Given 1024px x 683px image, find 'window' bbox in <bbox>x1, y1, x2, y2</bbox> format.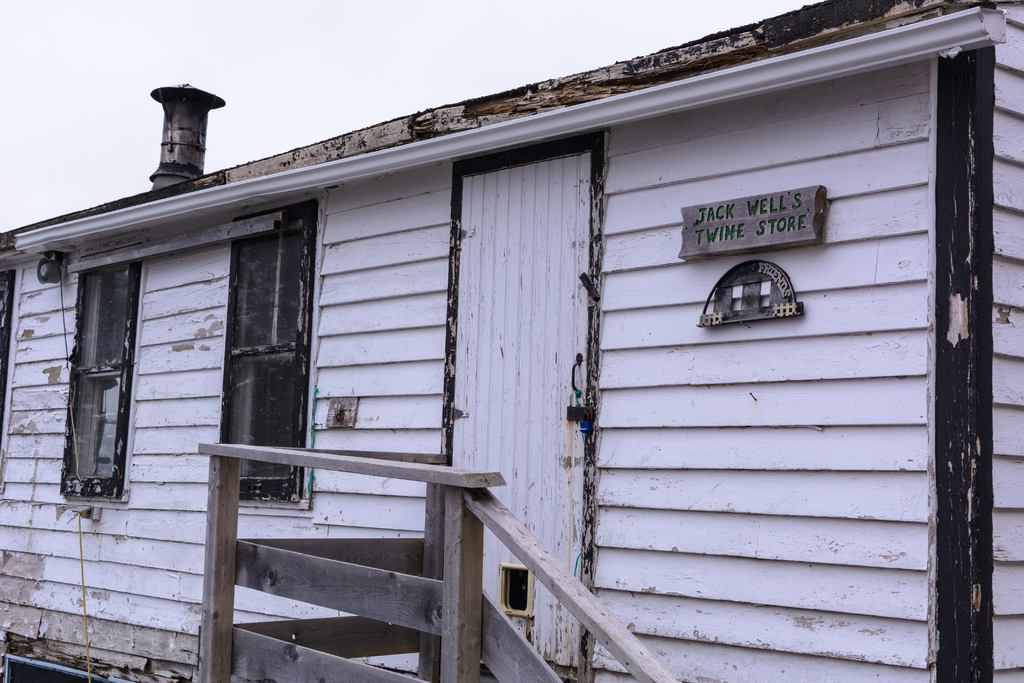
<bbox>225, 196, 314, 509</bbox>.
